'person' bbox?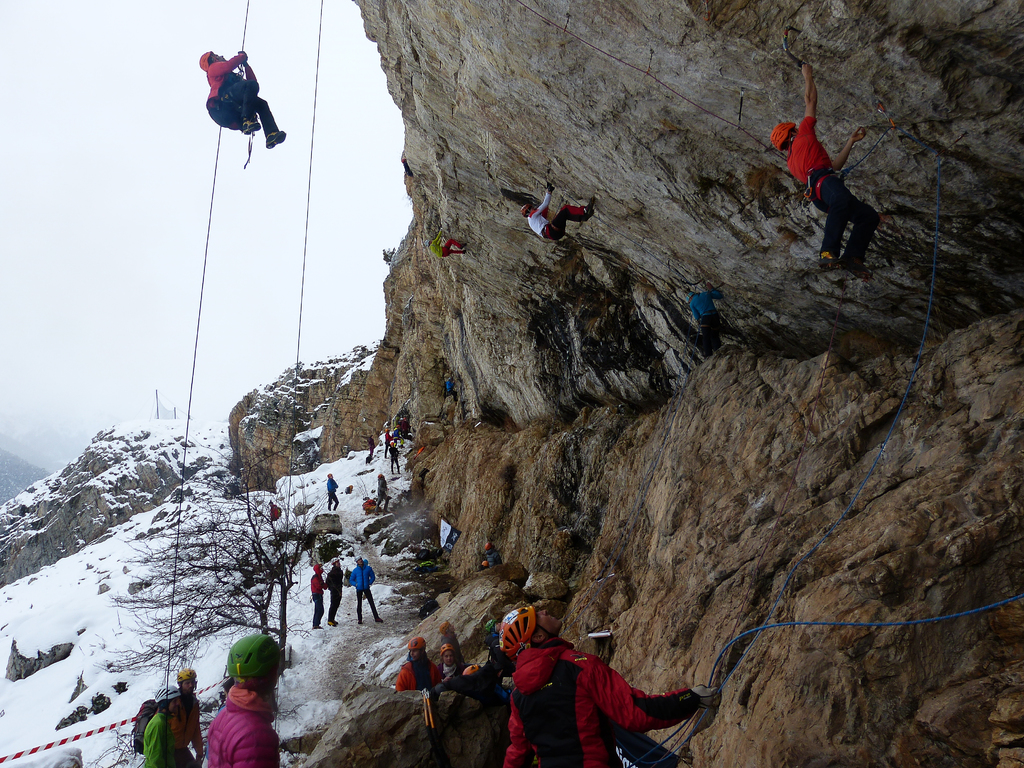
box(372, 475, 390, 515)
